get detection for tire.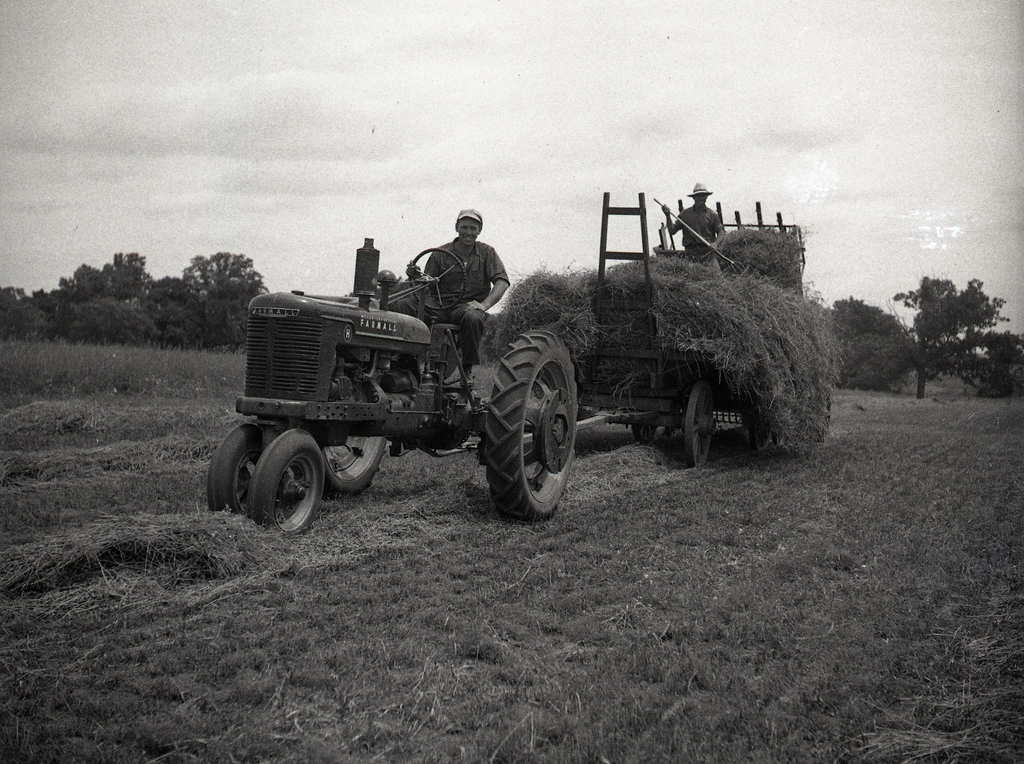
Detection: 483,329,580,521.
